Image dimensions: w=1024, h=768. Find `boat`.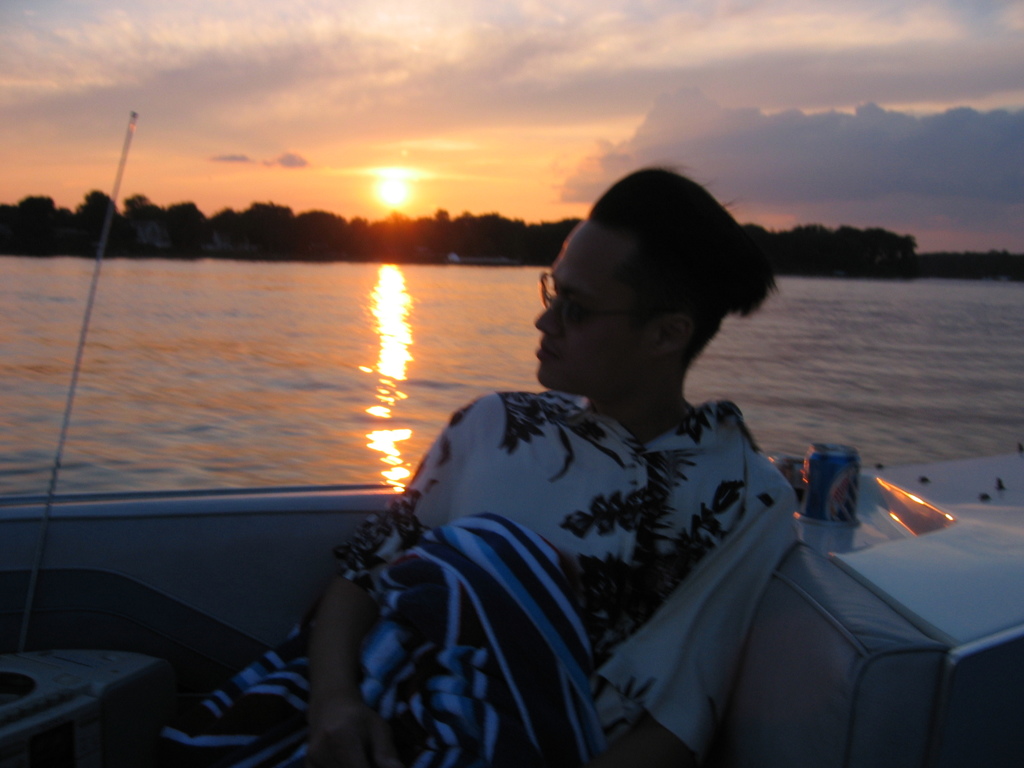
x1=0 y1=108 x2=1018 y2=757.
